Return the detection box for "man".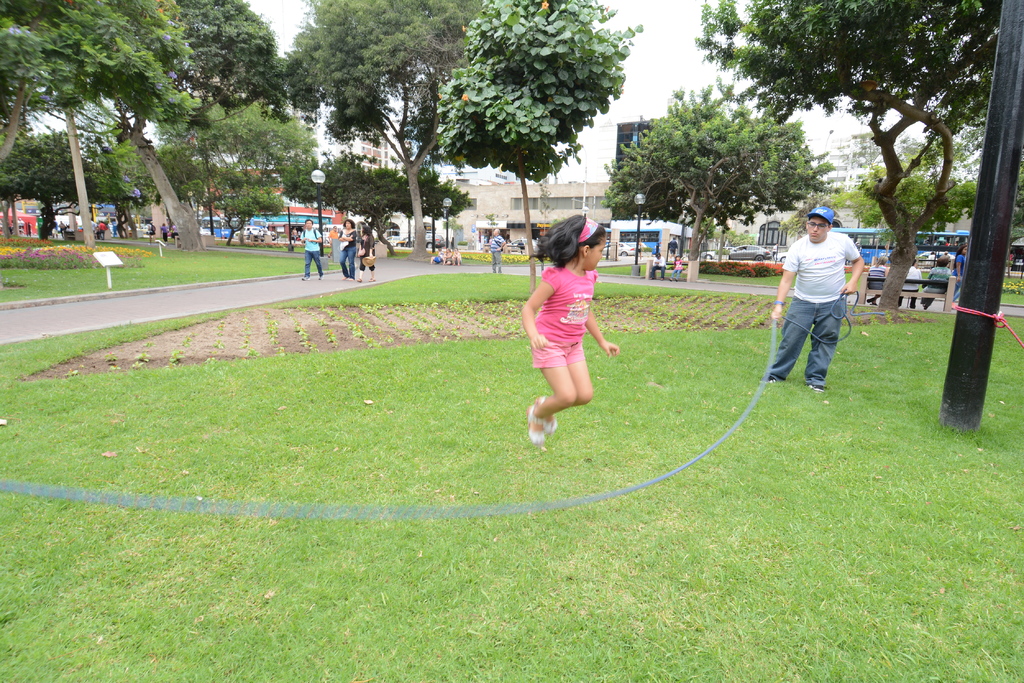
<box>301,218,326,284</box>.
